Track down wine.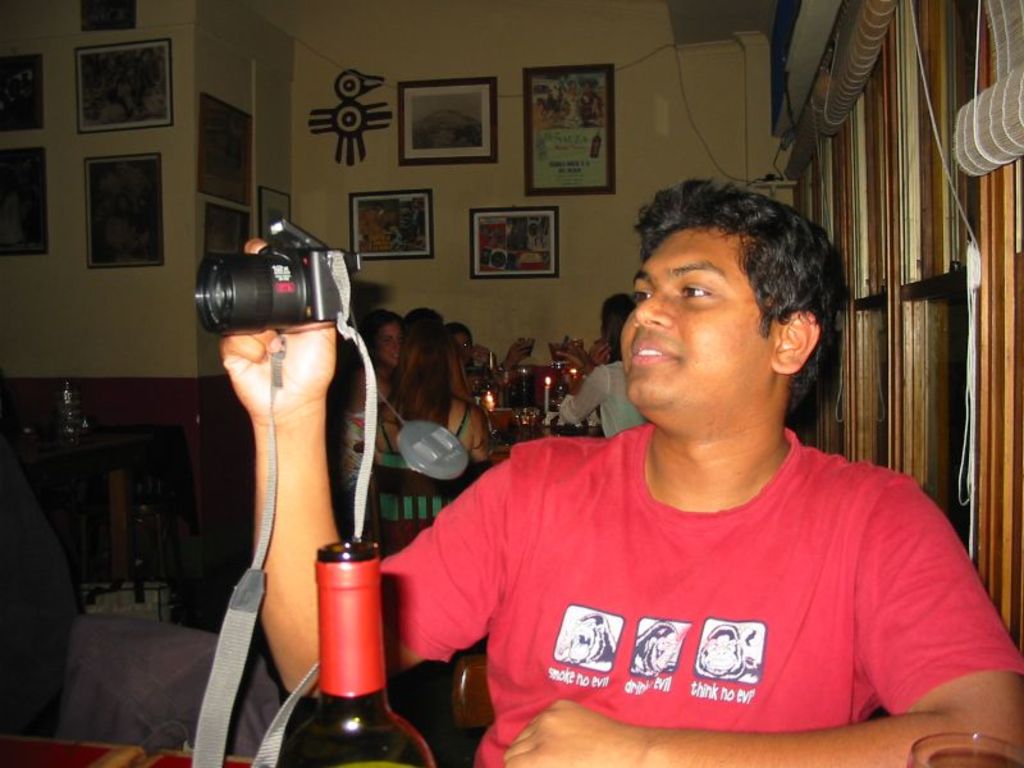
Tracked to Rect(276, 536, 436, 767).
